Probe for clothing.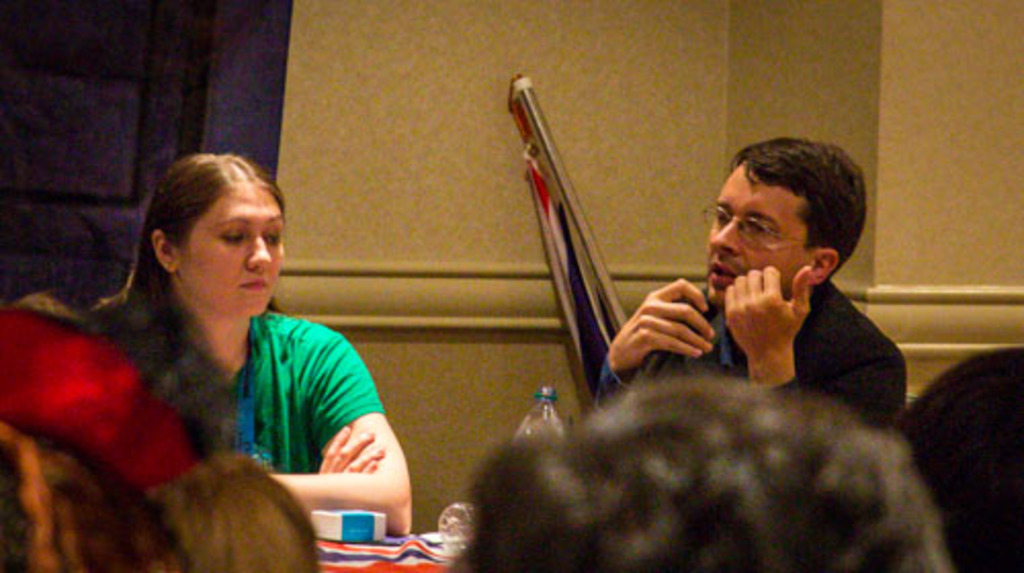
Probe result: [x1=606, y1=280, x2=911, y2=430].
